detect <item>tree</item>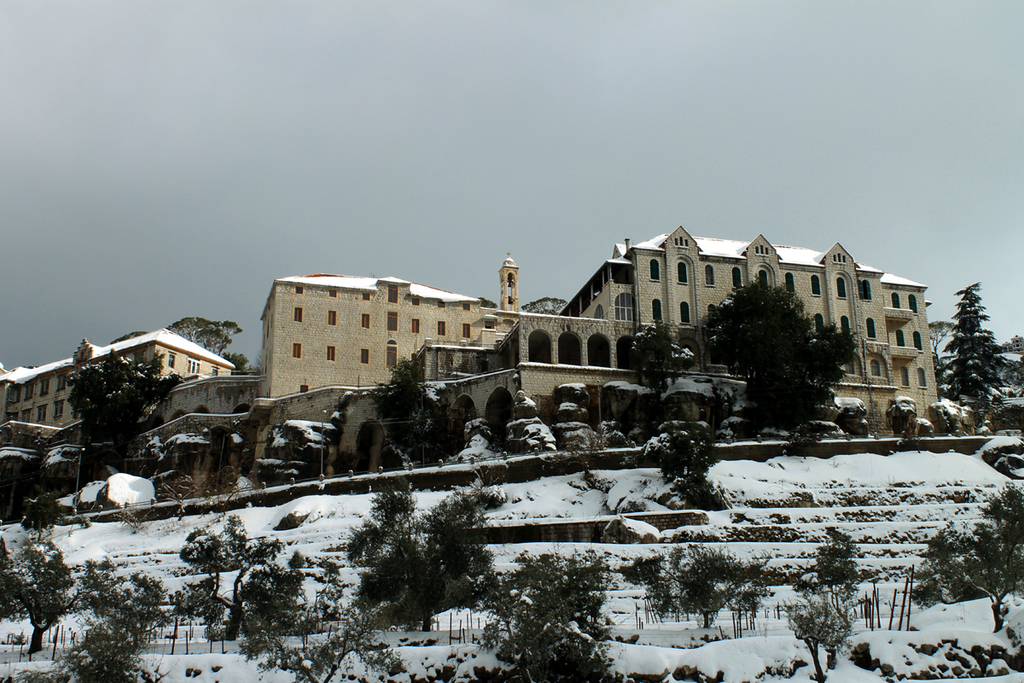
(619, 542, 782, 640)
